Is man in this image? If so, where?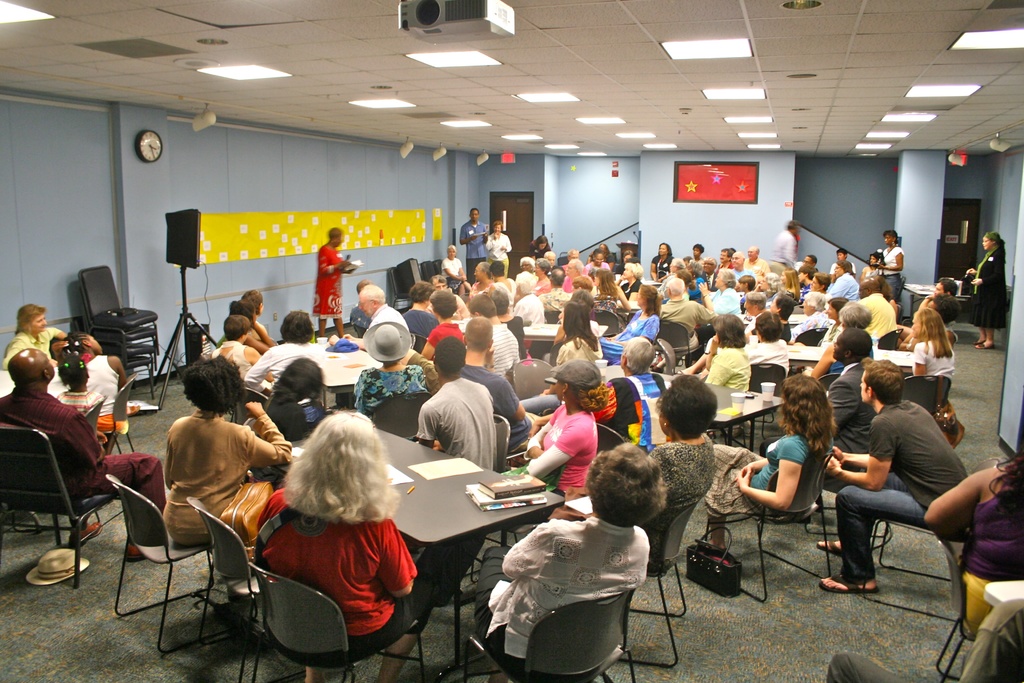
Yes, at locate(728, 252, 755, 281).
